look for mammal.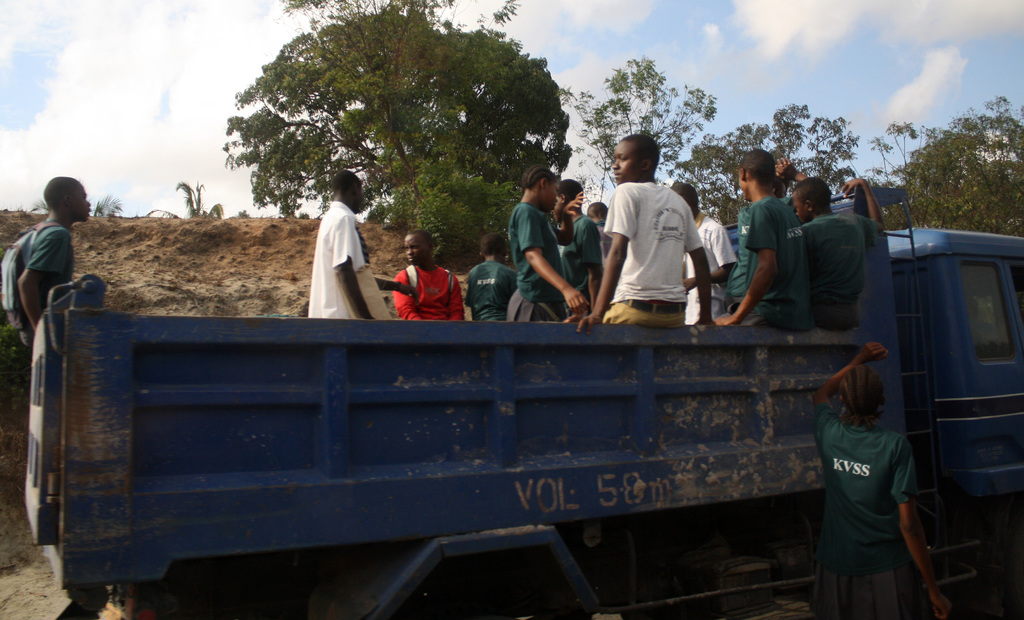
Found: [x1=808, y1=340, x2=954, y2=619].
